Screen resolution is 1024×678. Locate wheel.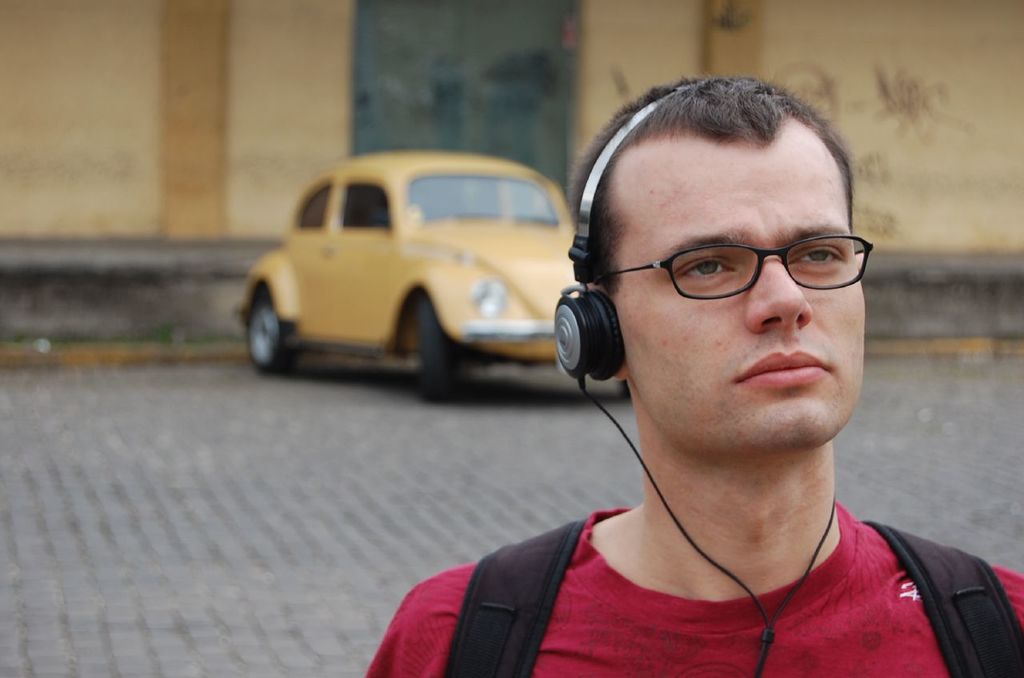
select_region(241, 274, 303, 375).
